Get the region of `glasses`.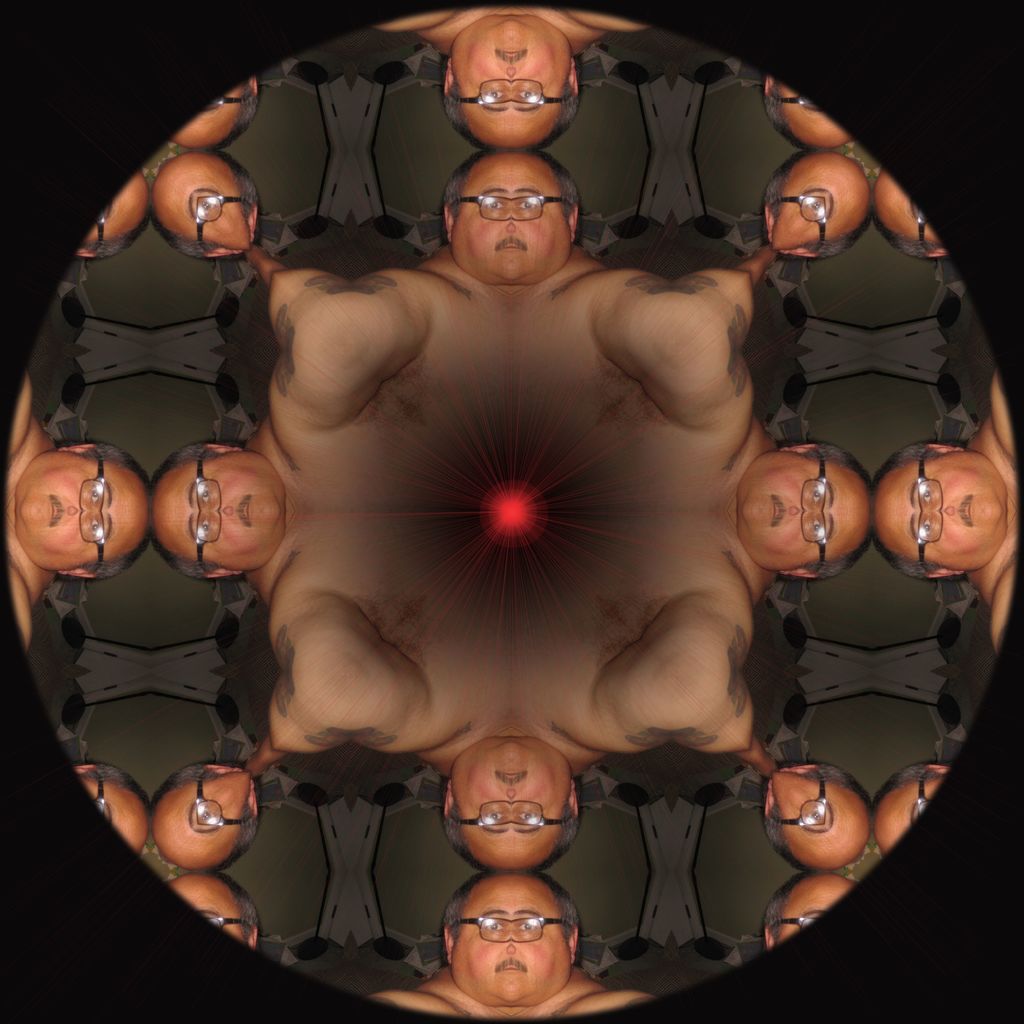
region(451, 799, 572, 837).
